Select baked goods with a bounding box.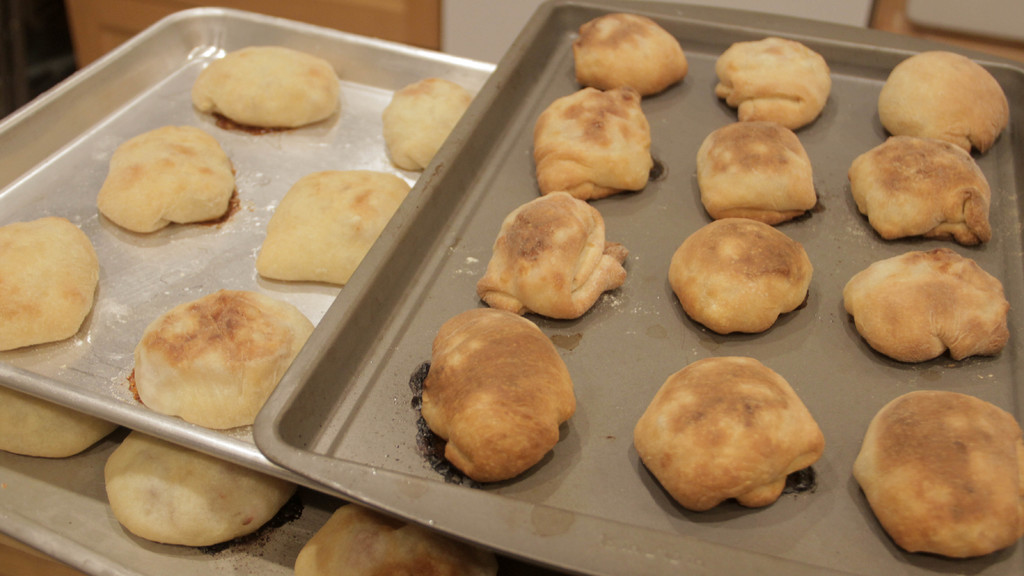
[left=475, top=189, right=627, bottom=317].
